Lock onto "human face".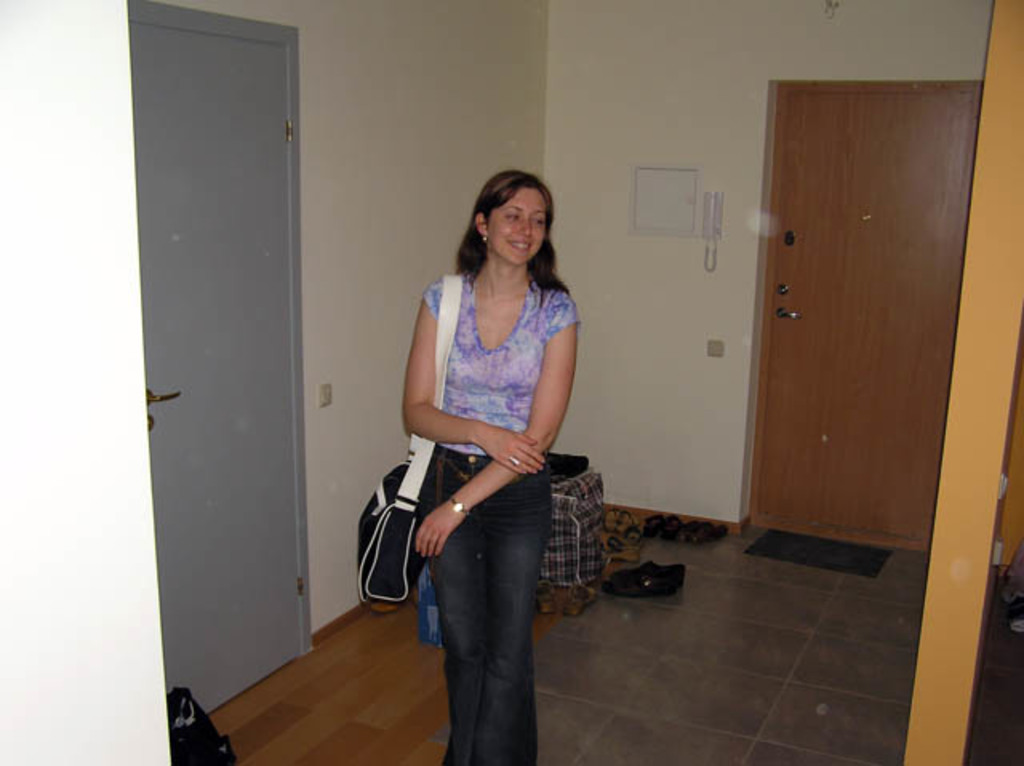
Locked: locate(486, 189, 547, 261).
